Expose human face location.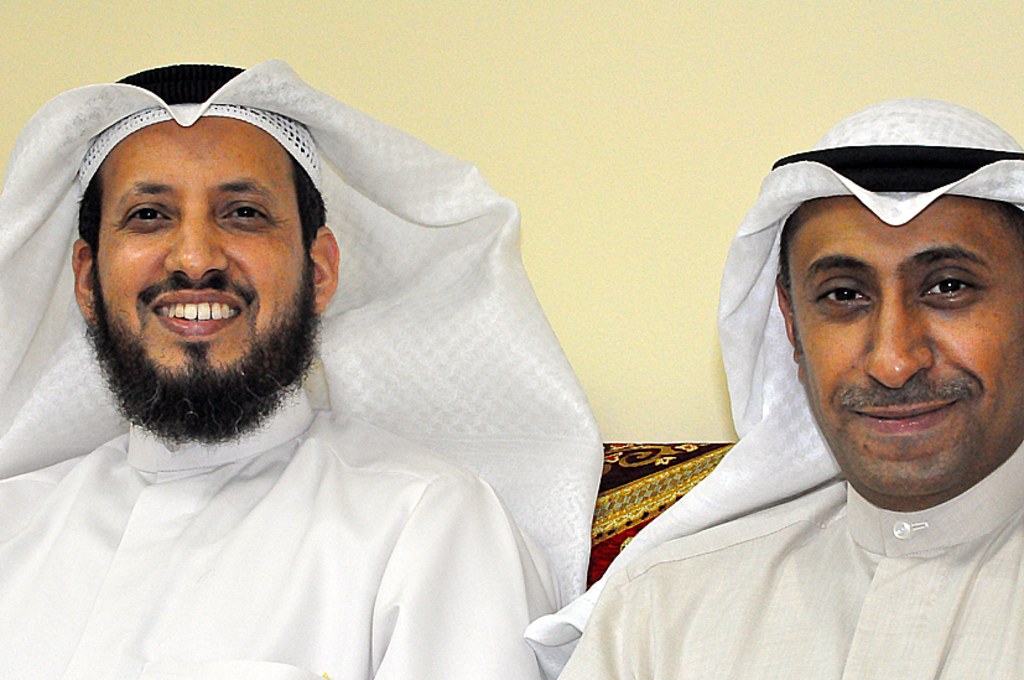
Exposed at 783,193,1023,503.
